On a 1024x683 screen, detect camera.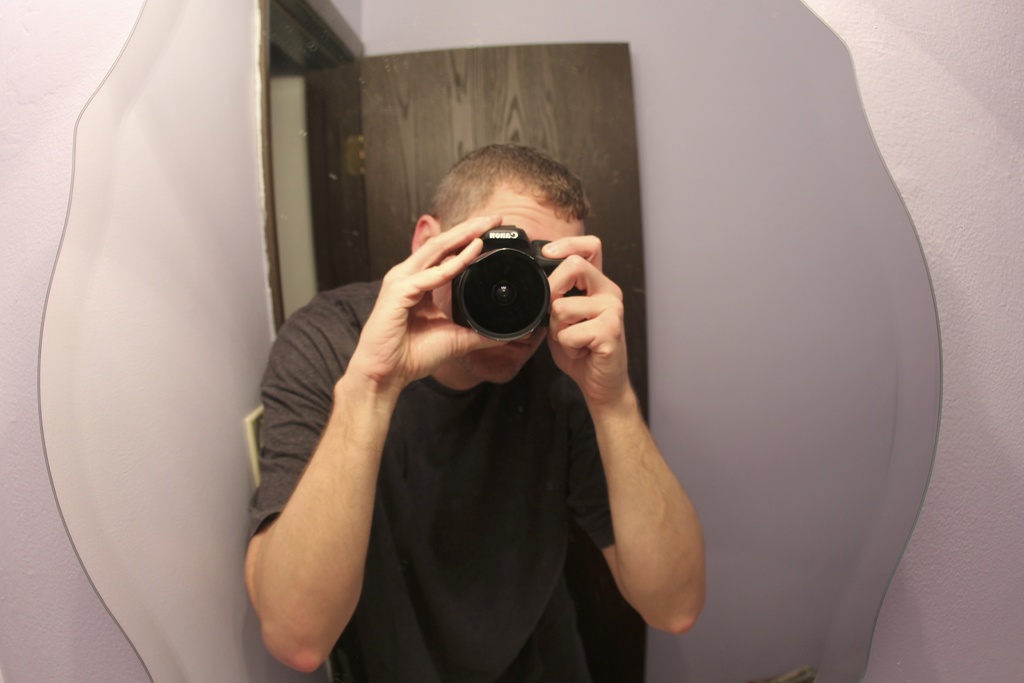
449 222 563 345.
